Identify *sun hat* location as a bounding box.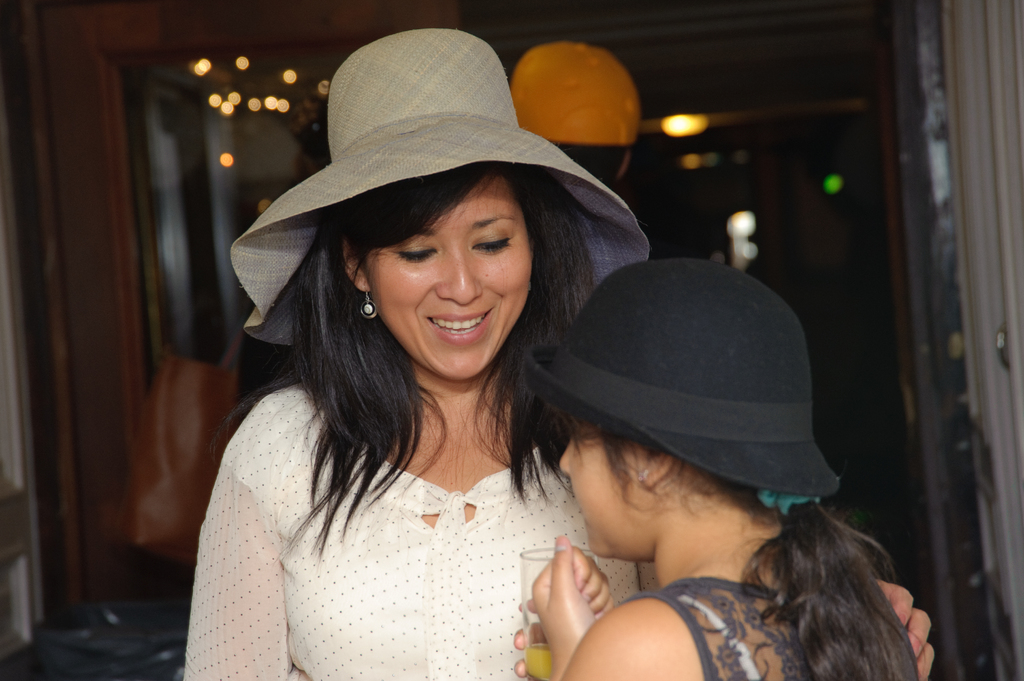
228, 36, 648, 379.
